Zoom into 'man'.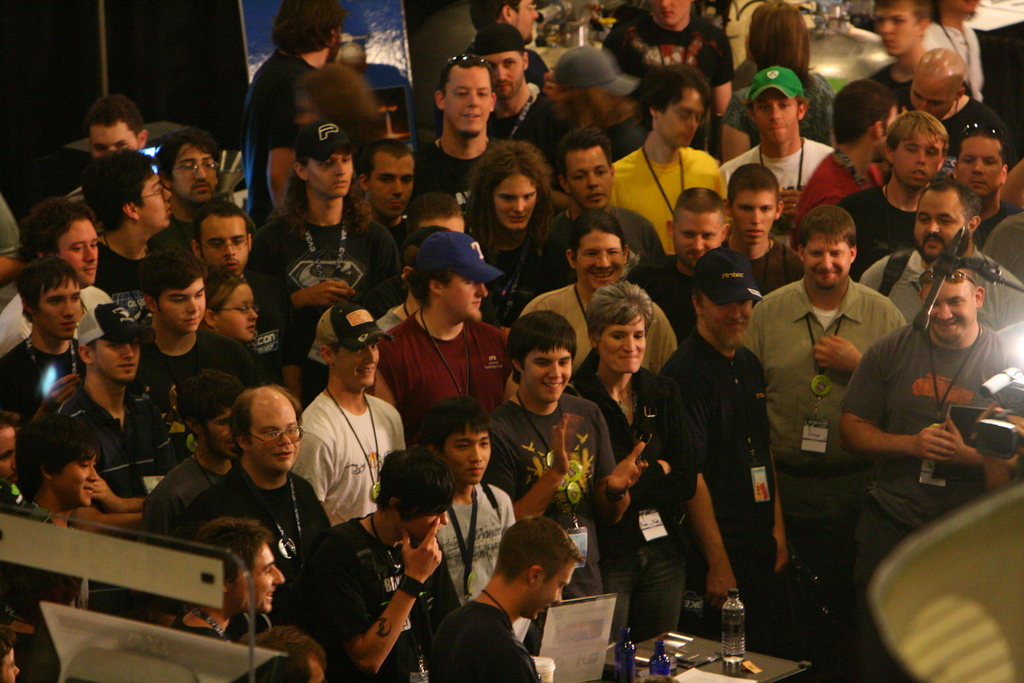
Zoom target: crop(417, 522, 596, 677).
